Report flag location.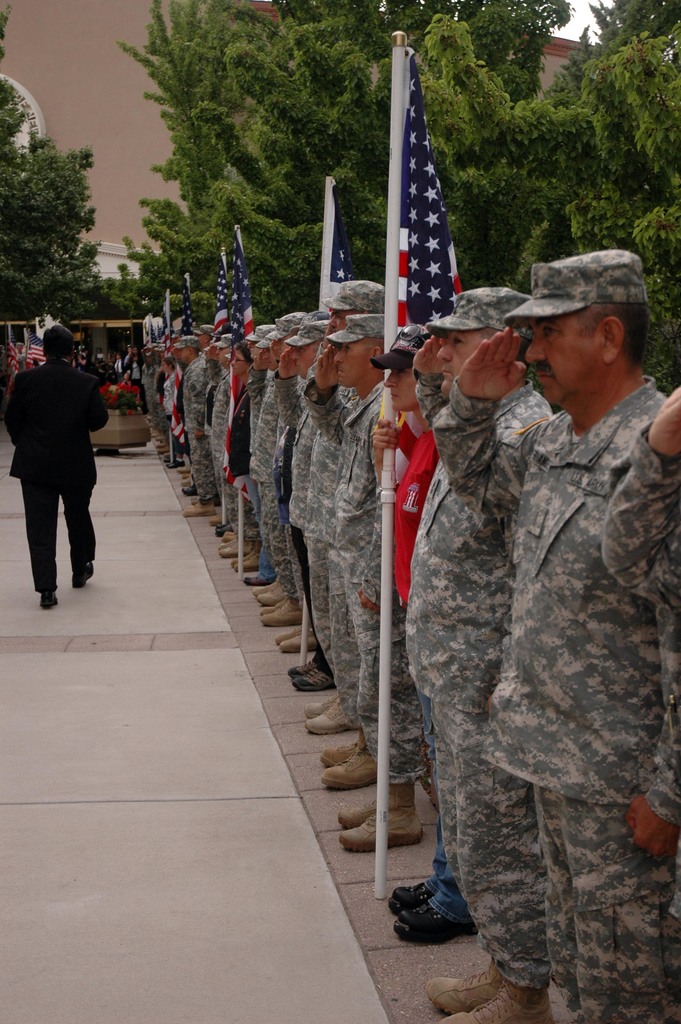
Report: x1=390 y1=397 x2=440 y2=603.
